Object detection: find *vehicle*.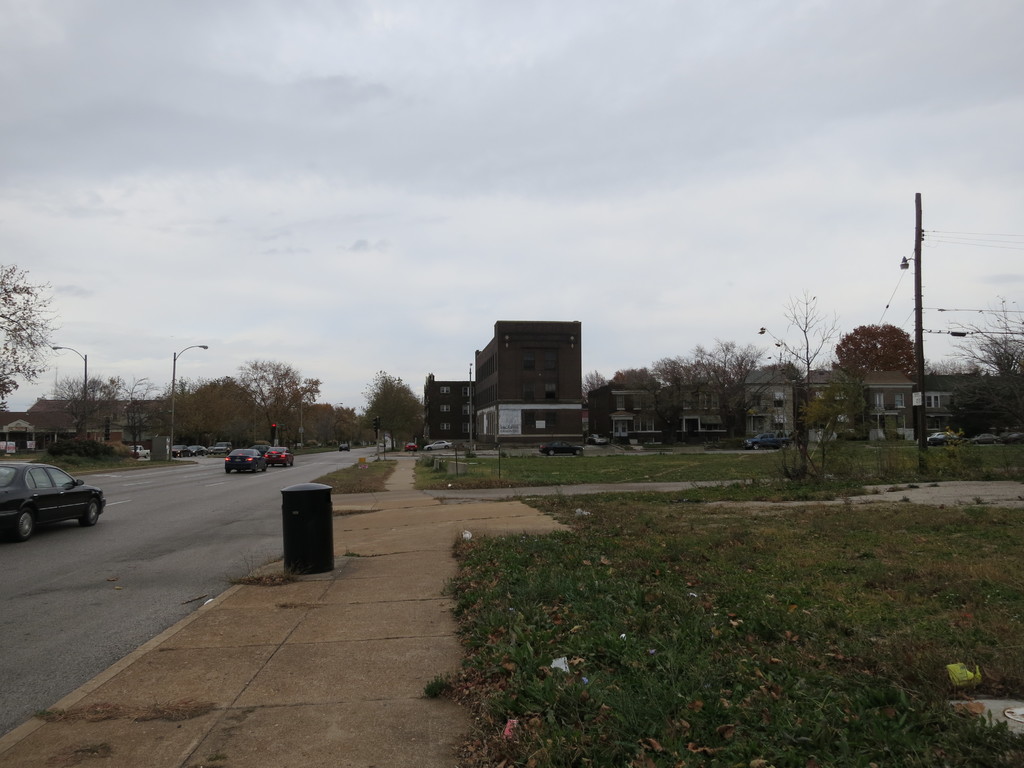
rect(260, 446, 292, 470).
